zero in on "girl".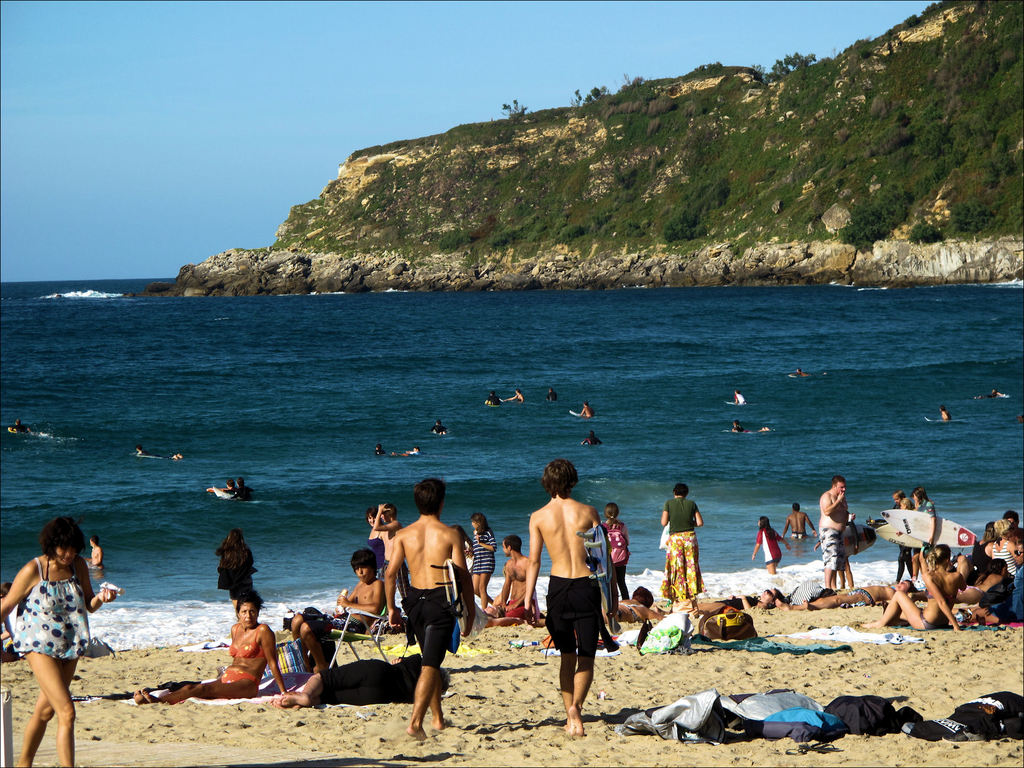
Zeroed in: [left=751, top=517, right=792, bottom=572].
